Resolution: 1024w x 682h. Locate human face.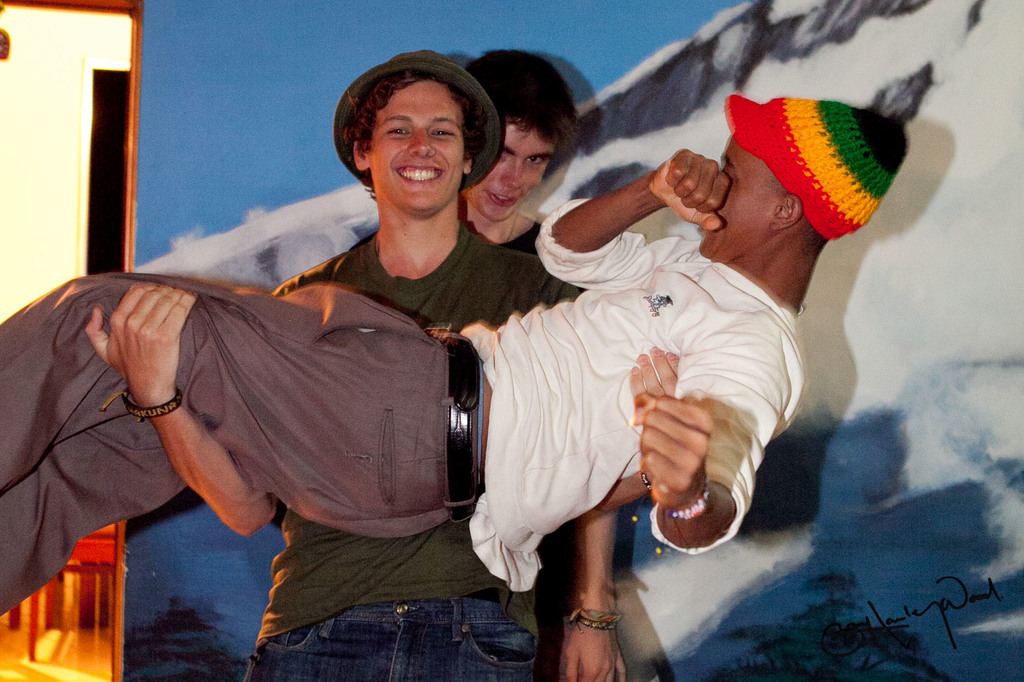
locate(456, 118, 557, 223).
